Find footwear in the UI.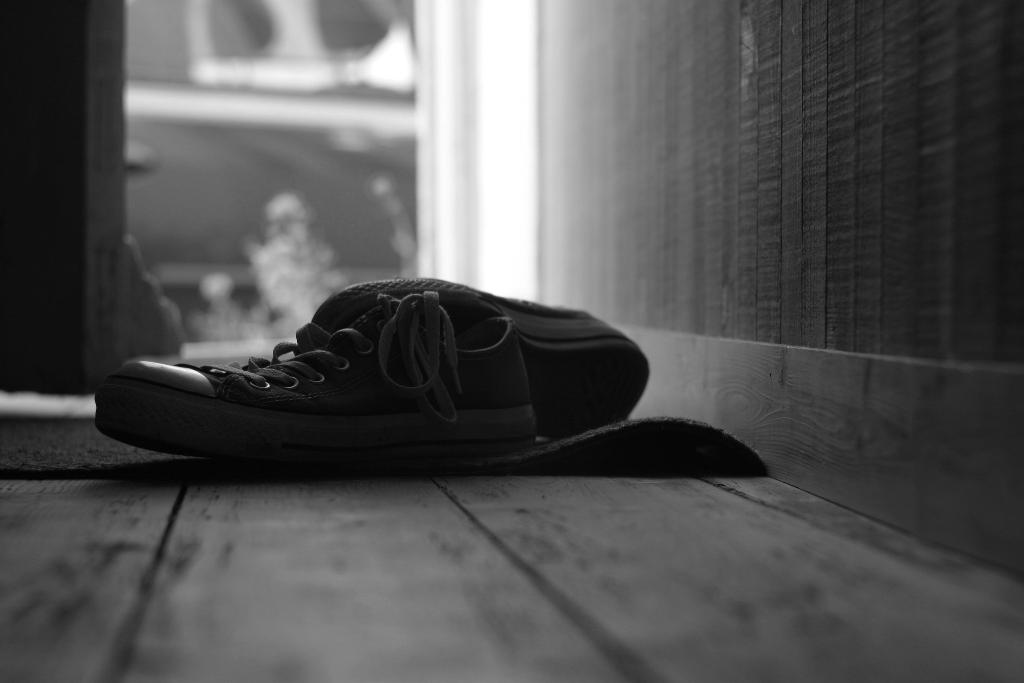
UI element at bbox=[308, 279, 650, 436].
